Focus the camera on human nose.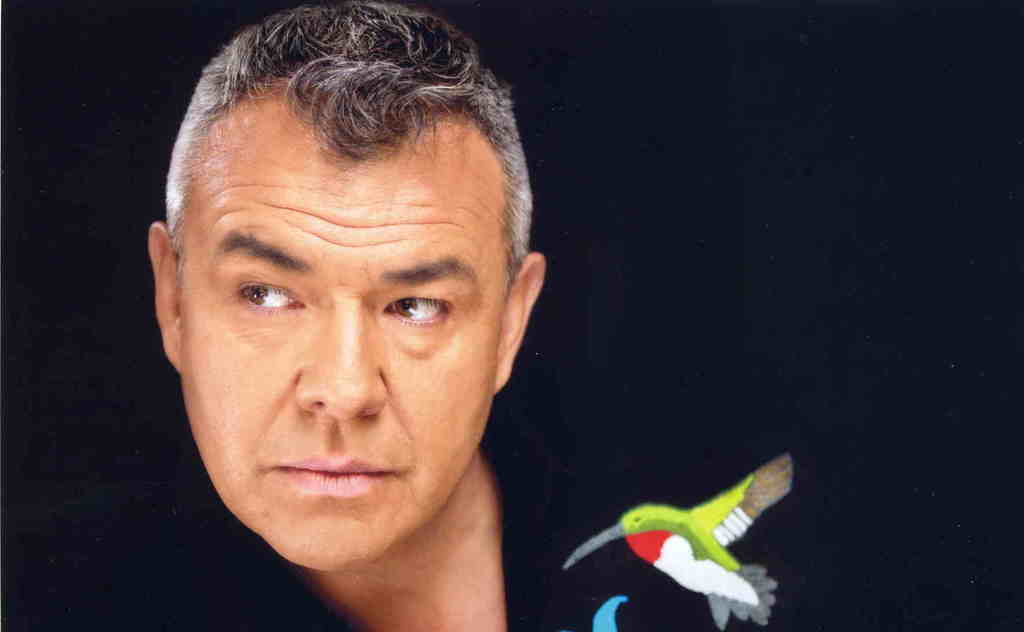
Focus region: detection(291, 292, 387, 423).
